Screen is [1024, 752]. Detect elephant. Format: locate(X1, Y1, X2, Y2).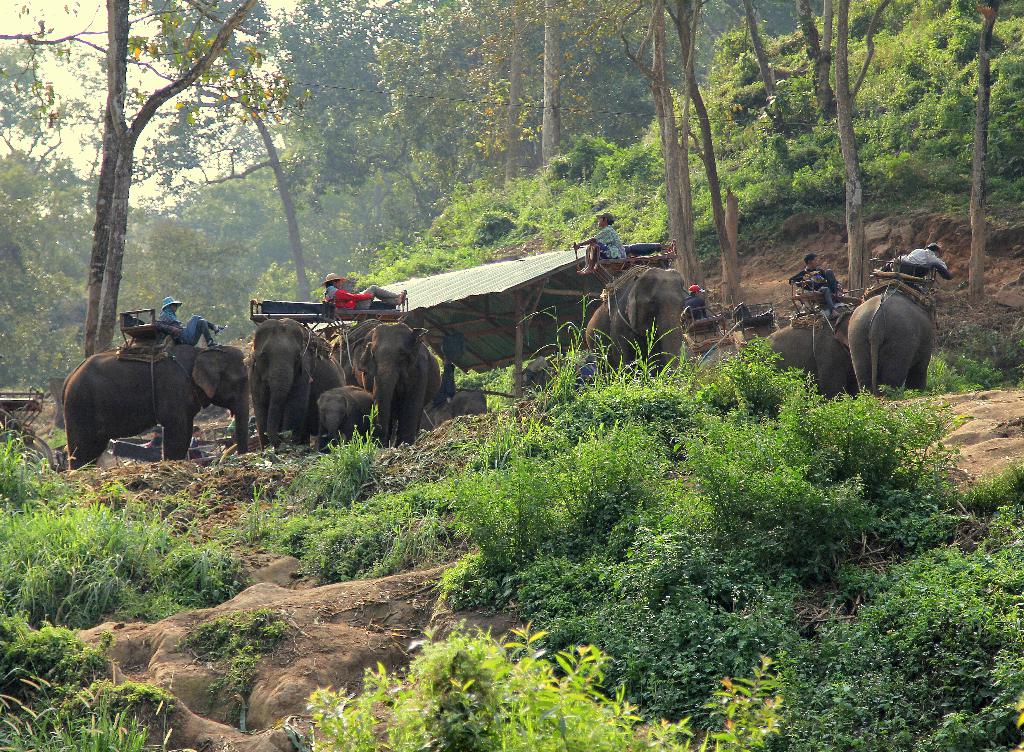
locate(365, 323, 452, 454).
